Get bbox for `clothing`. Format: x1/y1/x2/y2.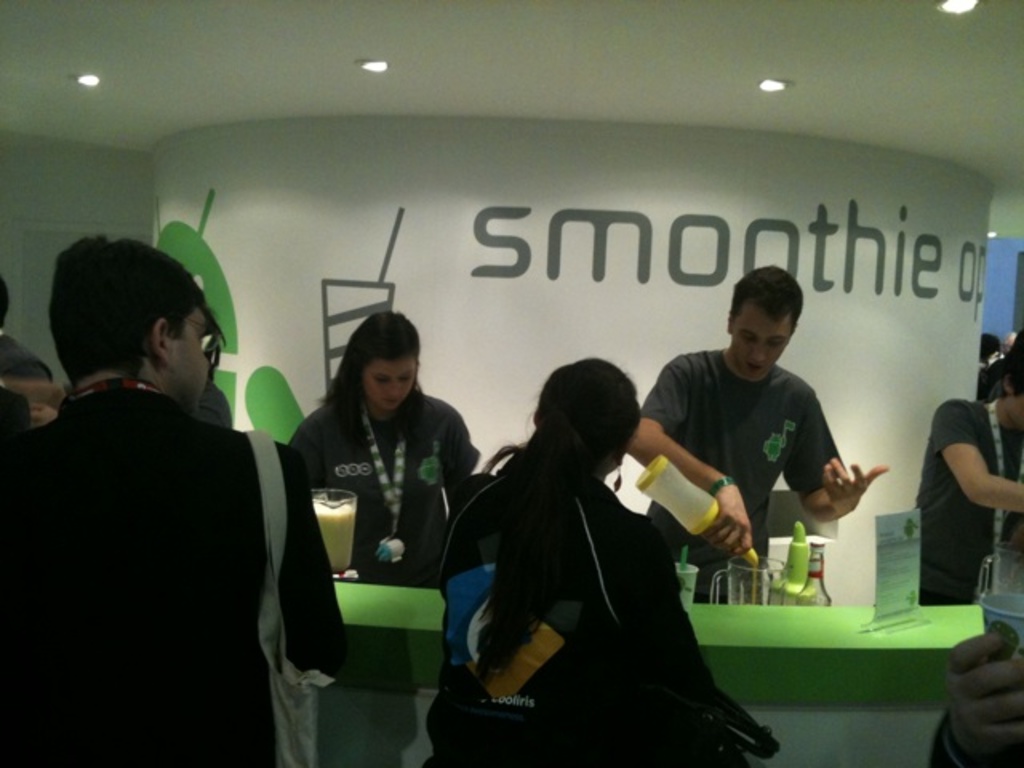
19/301/302/758.
